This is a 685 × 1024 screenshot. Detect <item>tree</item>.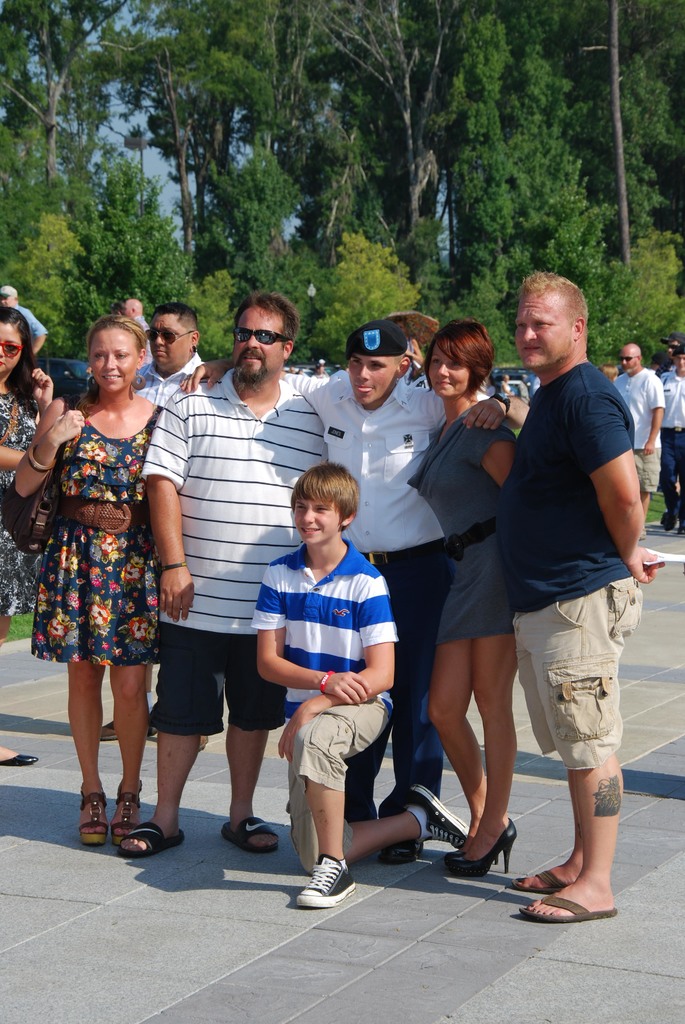
left=570, top=20, right=684, bottom=278.
